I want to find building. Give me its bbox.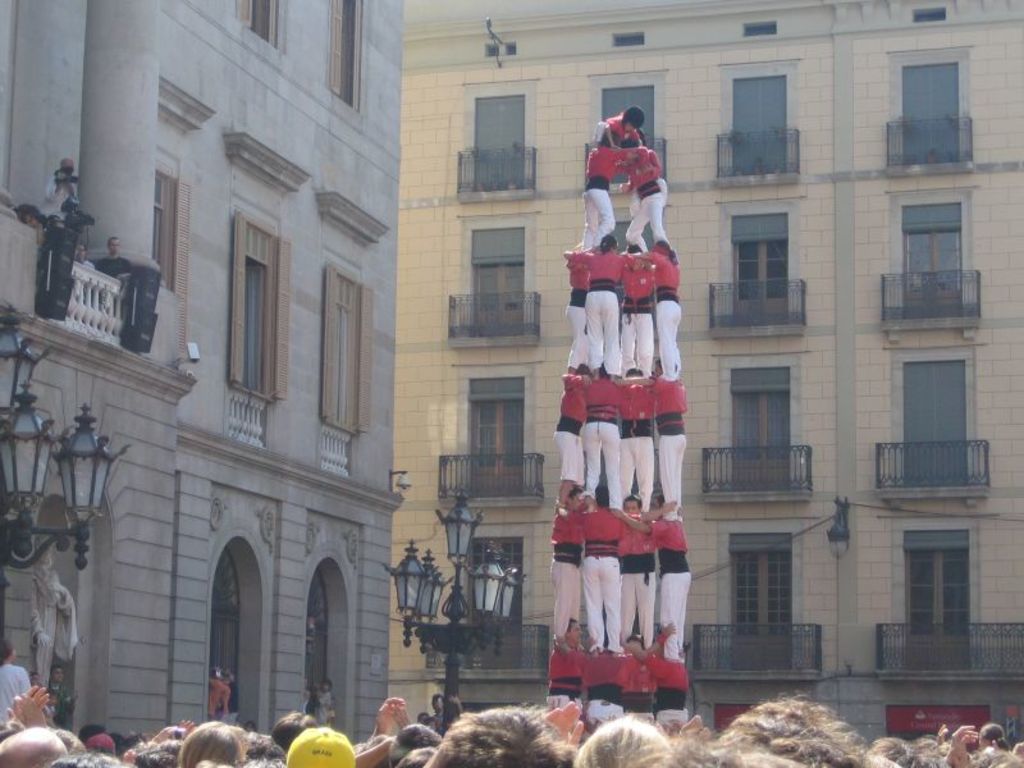
0,0,407,767.
